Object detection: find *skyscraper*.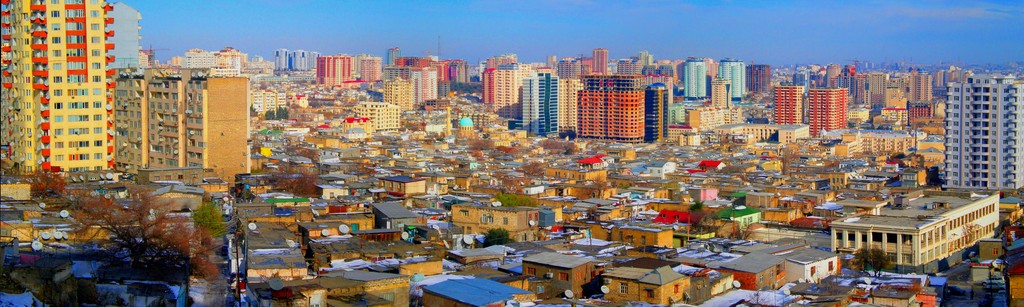
bbox=[107, 0, 145, 71].
